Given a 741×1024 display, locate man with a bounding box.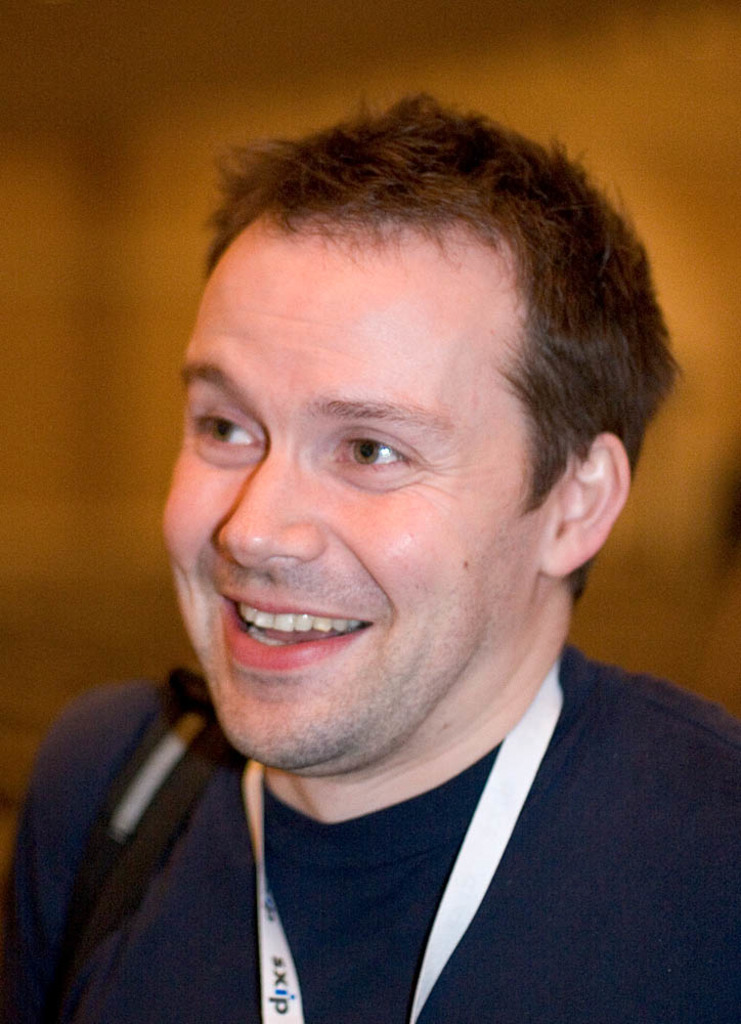
Located: 0 118 740 1020.
